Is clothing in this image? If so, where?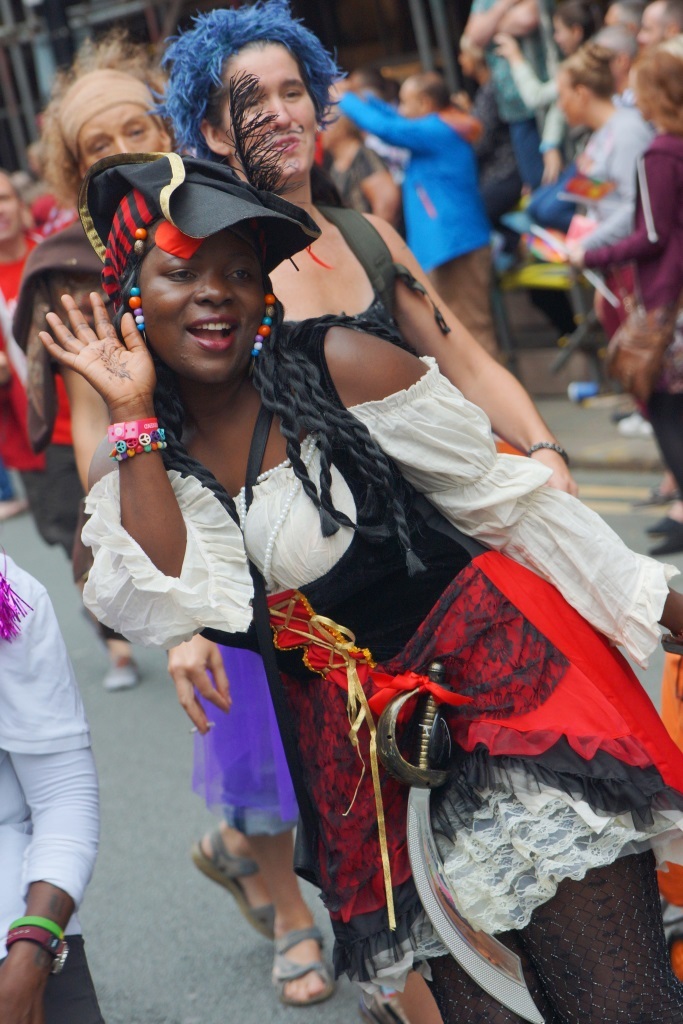
Yes, at 475, 0, 549, 189.
